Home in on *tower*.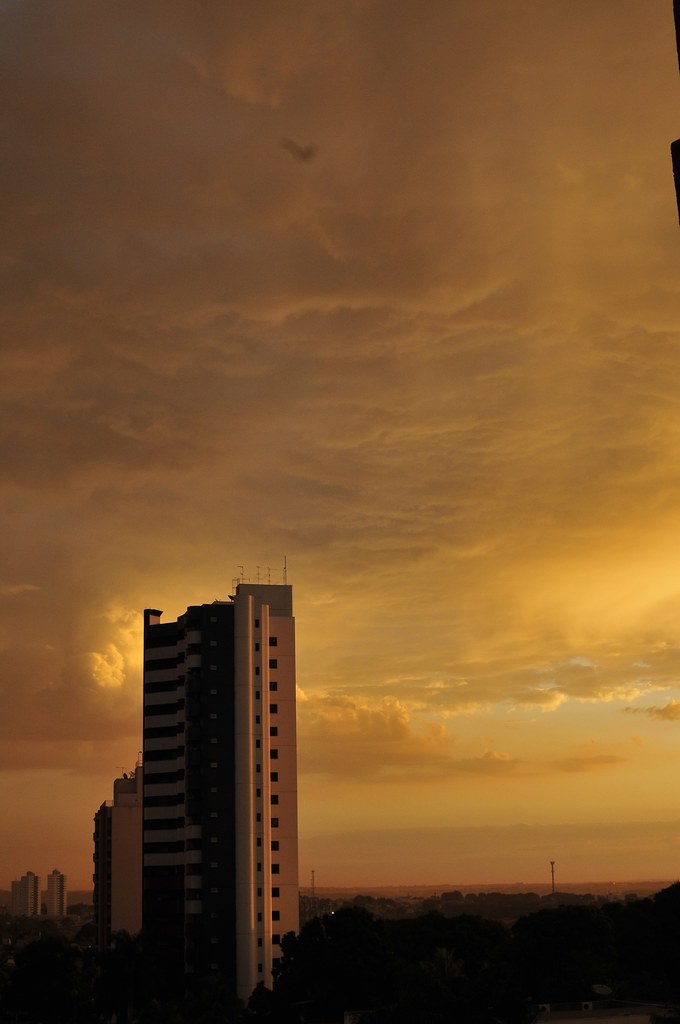
Homed in at {"x1": 137, "y1": 589, "x2": 305, "y2": 1009}.
